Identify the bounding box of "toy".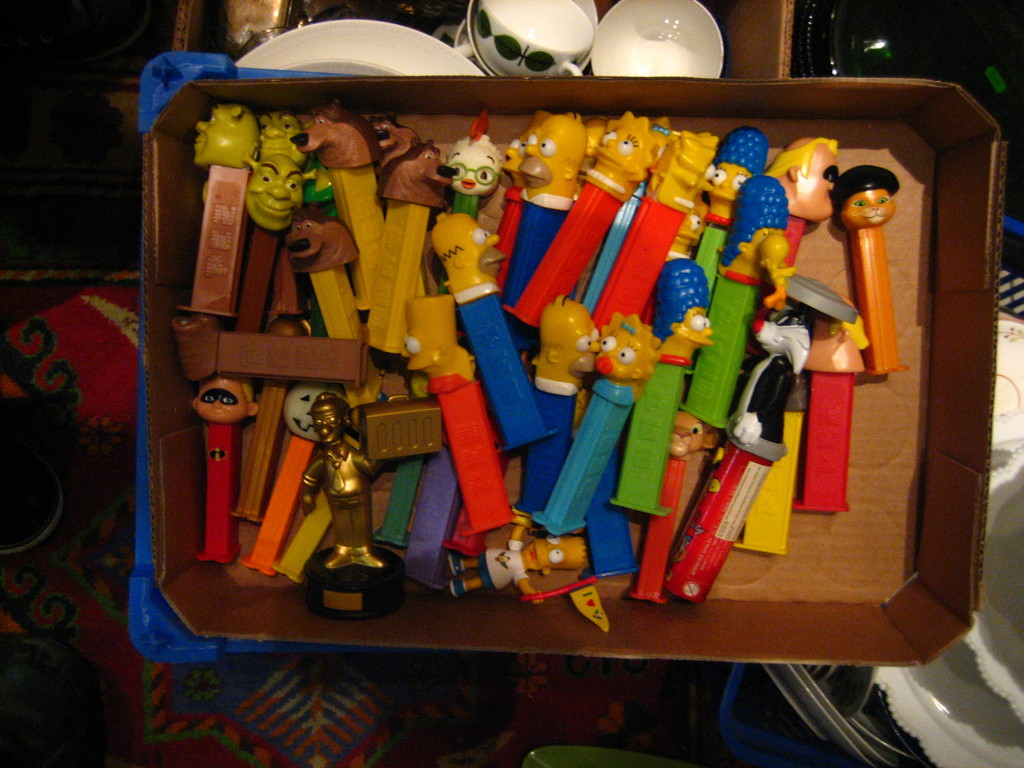
796 319 876 512.
